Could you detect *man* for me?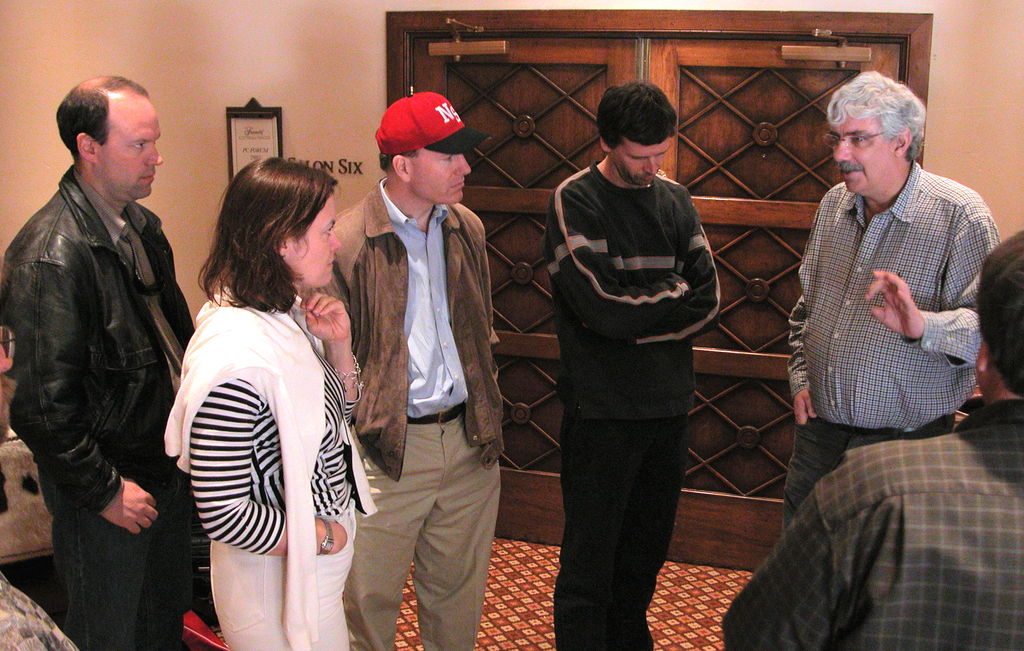
Detection result: bbox=(786, 73, 997, 529).
